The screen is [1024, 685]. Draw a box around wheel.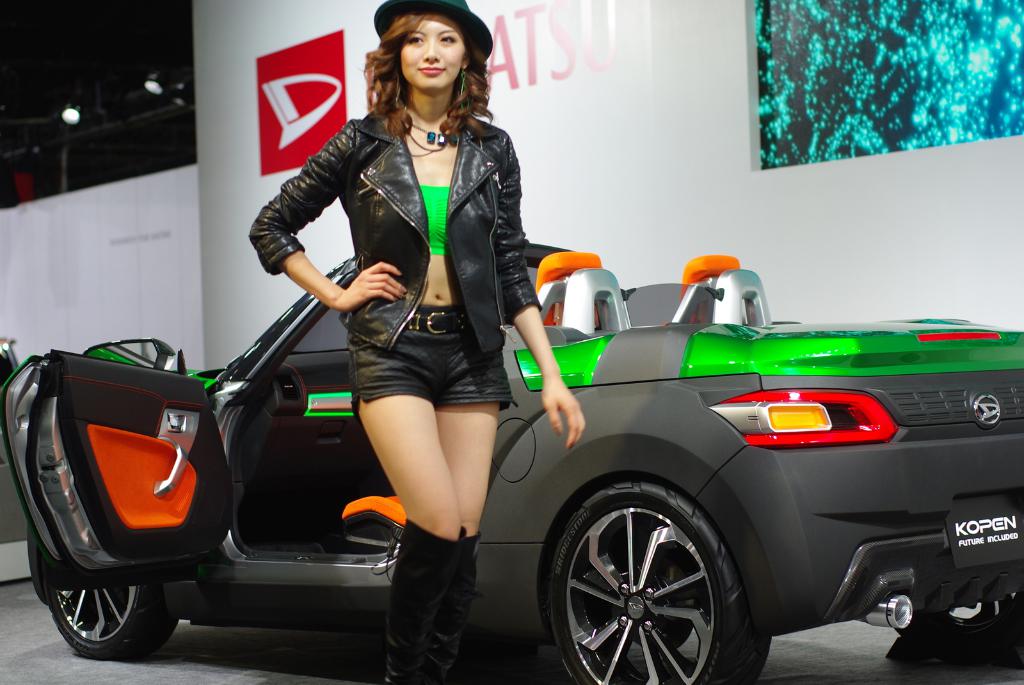
pyautogui.locateOnScreen(893, 594, 1023, 674).
